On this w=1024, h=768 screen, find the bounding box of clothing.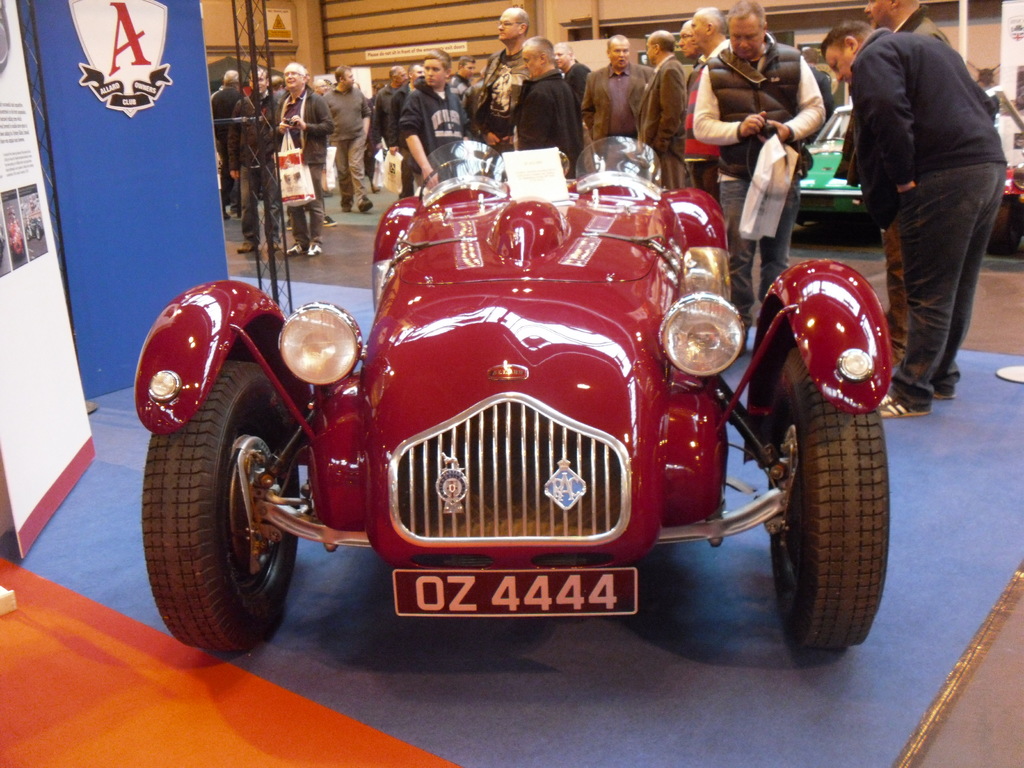
Bounding box: locate(582, 58, 645, 146).
